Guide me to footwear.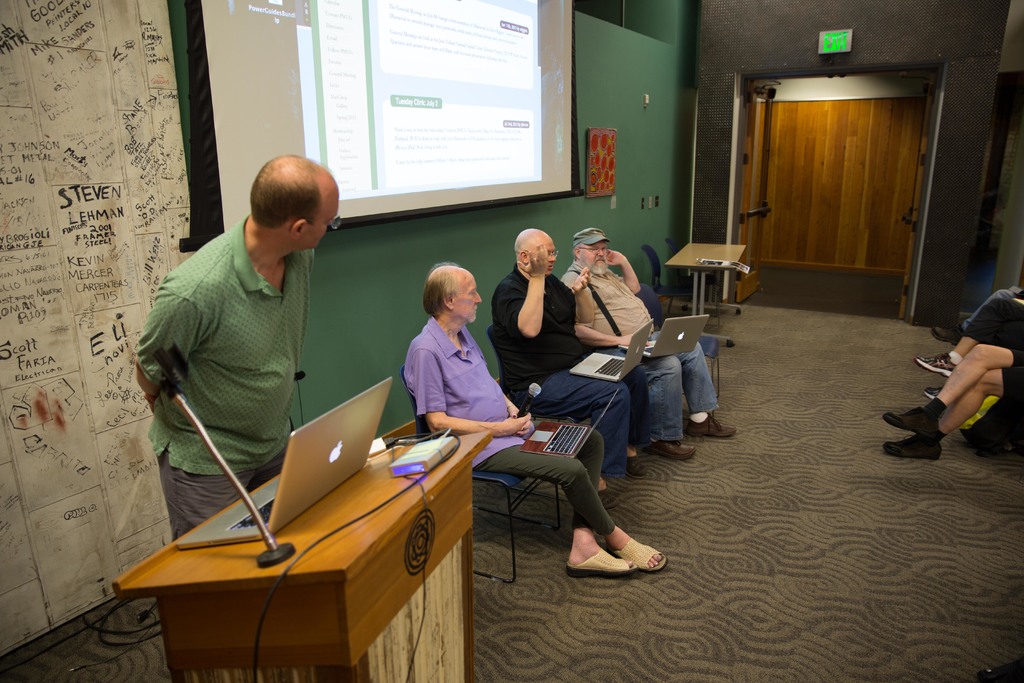
Guidance: rect(913, 348, 950, 374).
